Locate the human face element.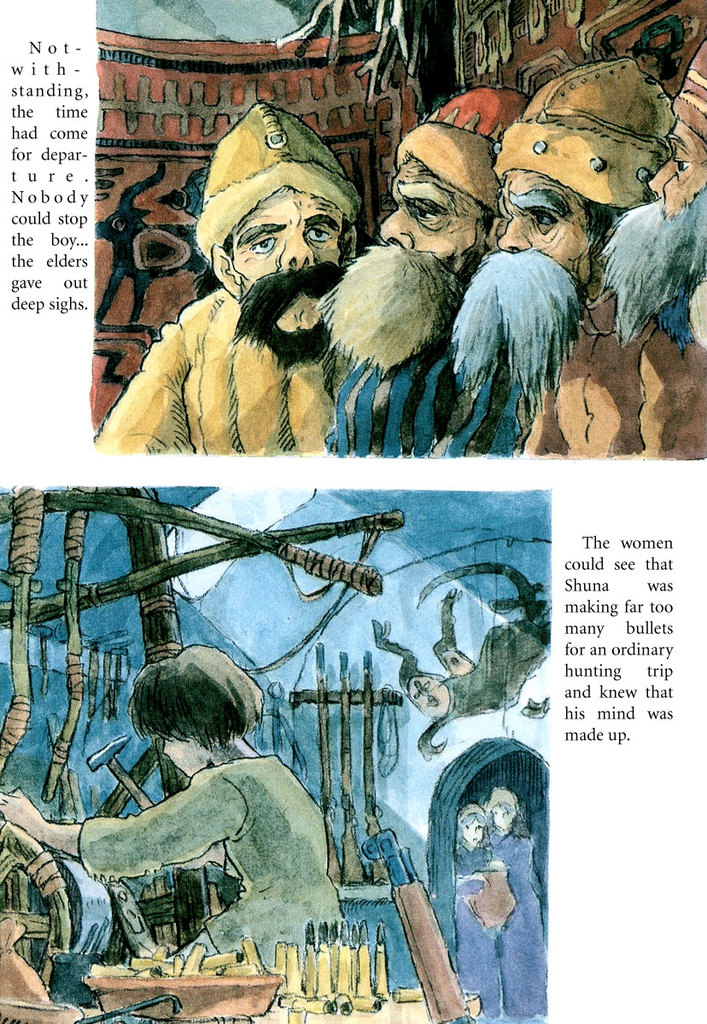
Element bbox: left=649, top=119, right=706, bottom=275.
